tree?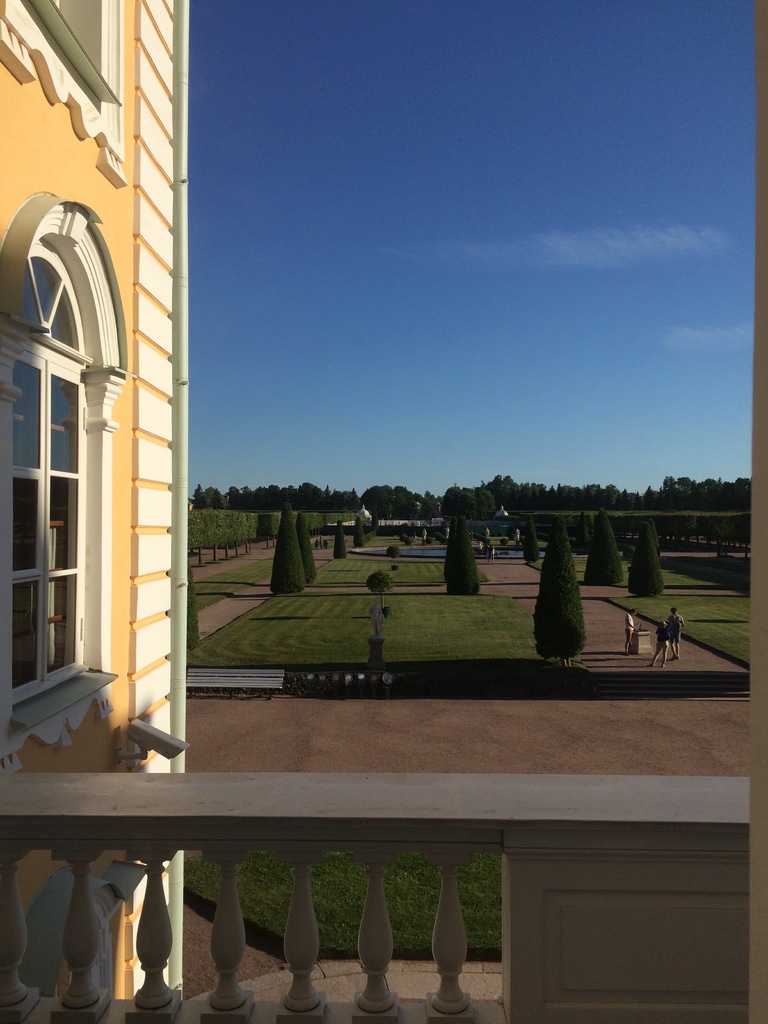
x1=581, y1=505, x2=628, y2=586
